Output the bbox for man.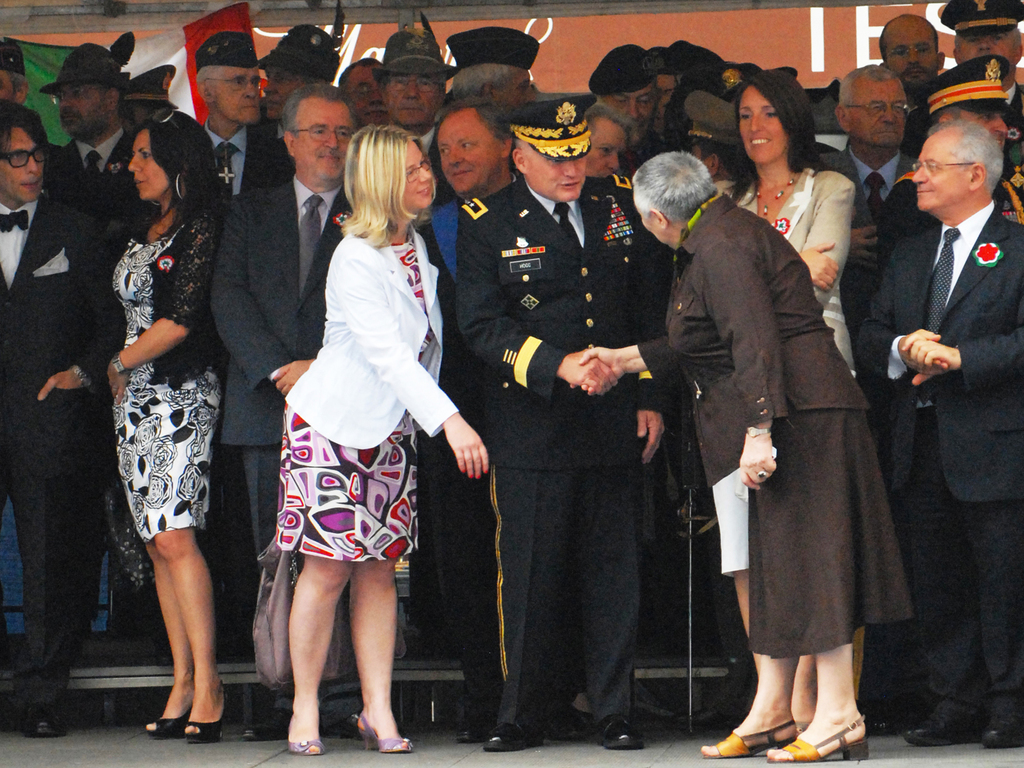
box(0, 108, 132, 740).
